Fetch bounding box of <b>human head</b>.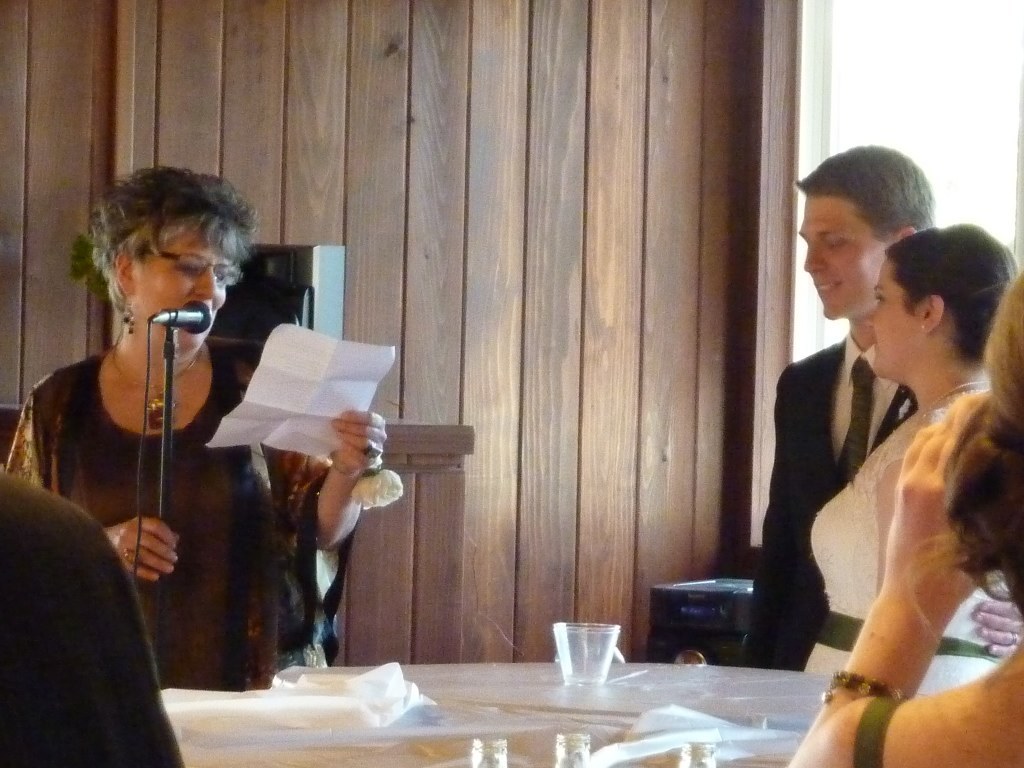
Bbox: region(935, 268, 1023, 628).
